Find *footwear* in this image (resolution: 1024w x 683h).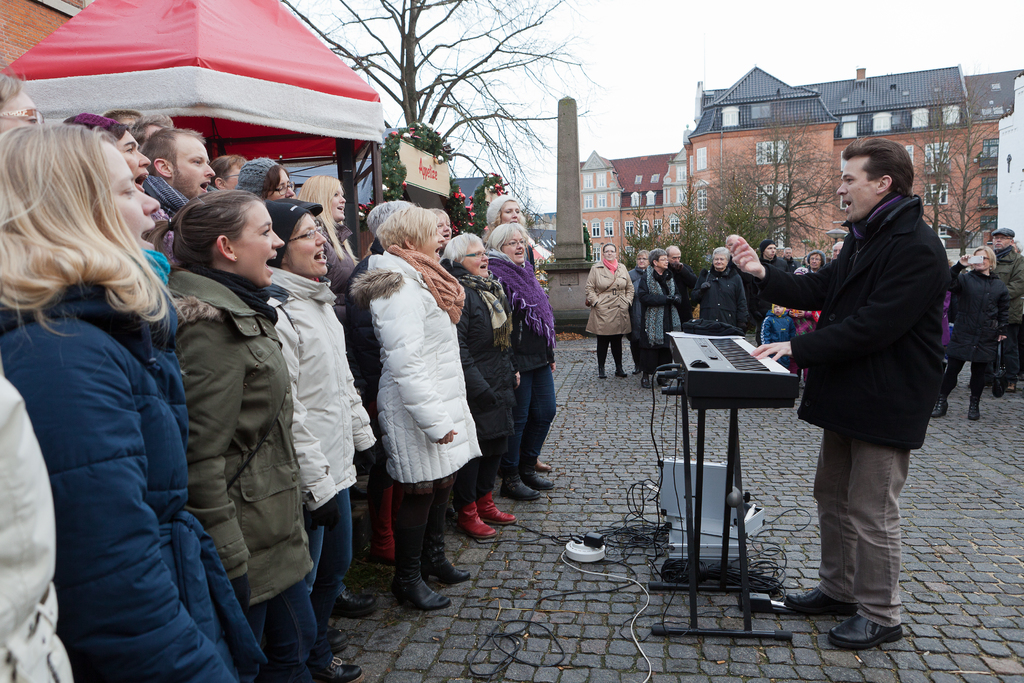
detection(398, 556, 449, 610).
